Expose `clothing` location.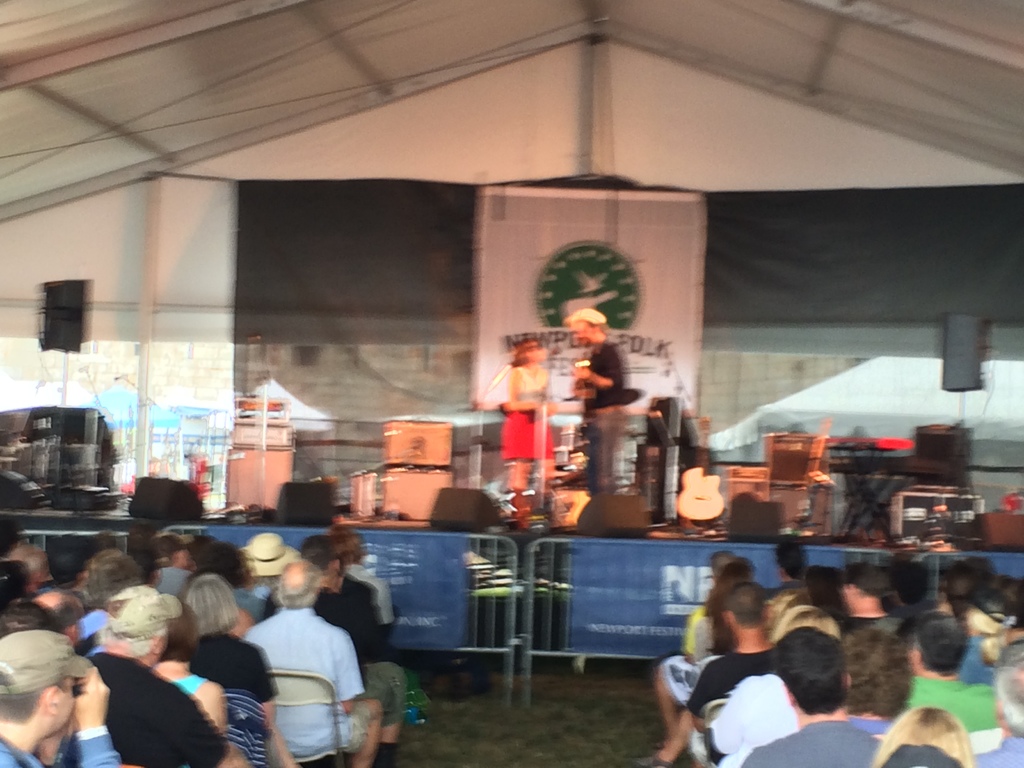
Exposed at box=[157, 564, 185, 600].
